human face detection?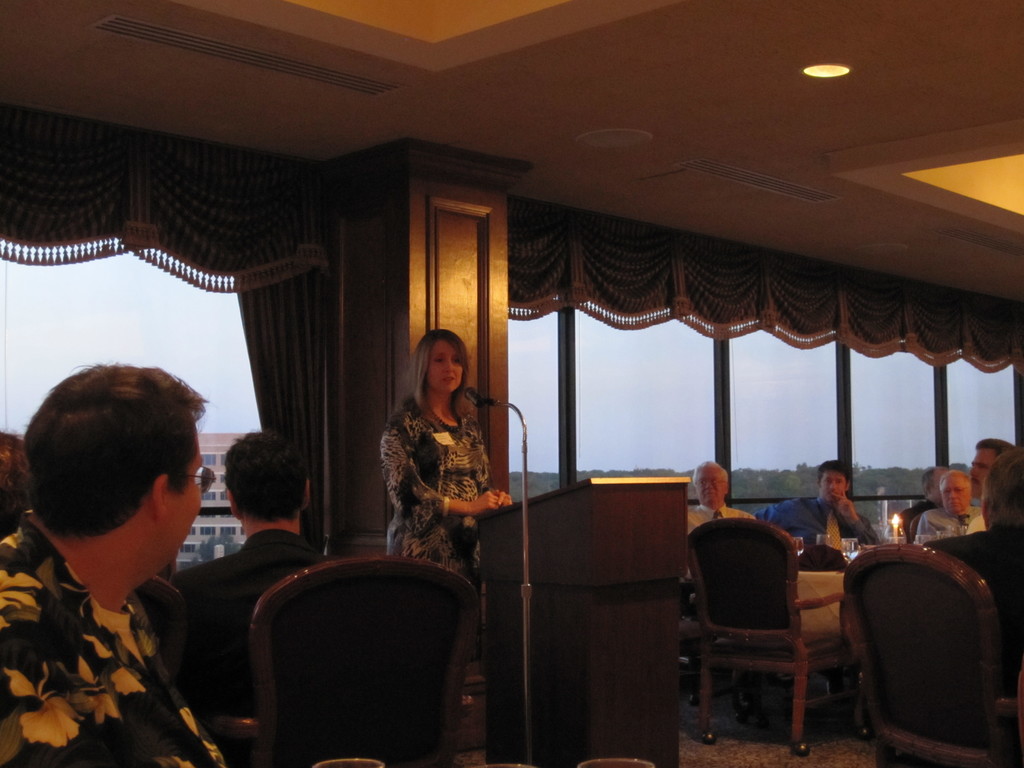
943:482:968:513
